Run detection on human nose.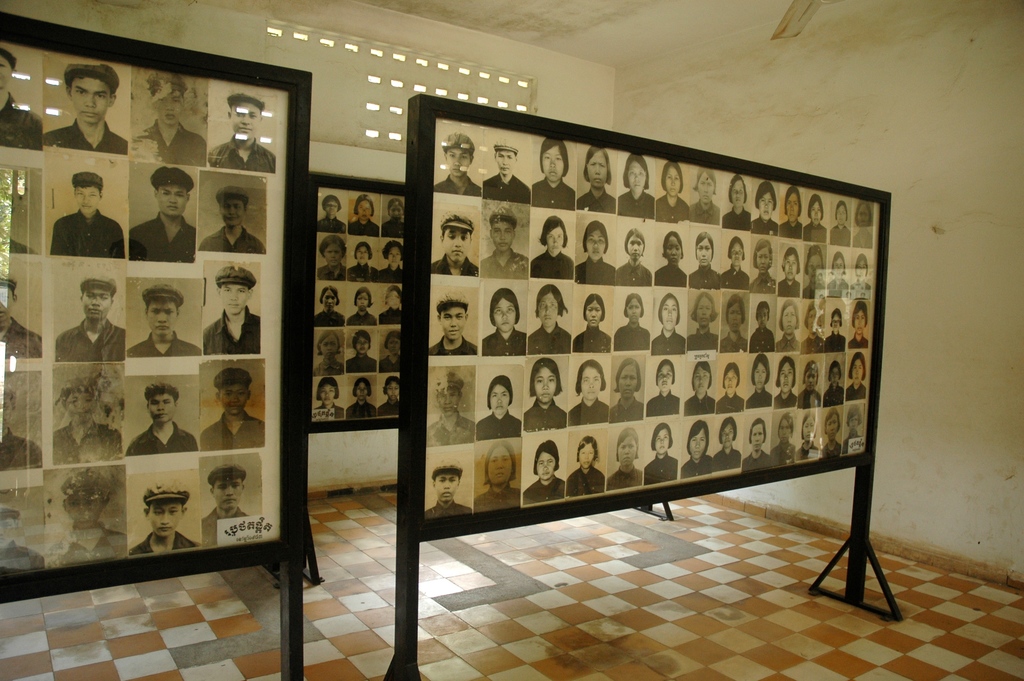
Result: pyautogui.locateOnScreen(810, 375, 812, 383).
